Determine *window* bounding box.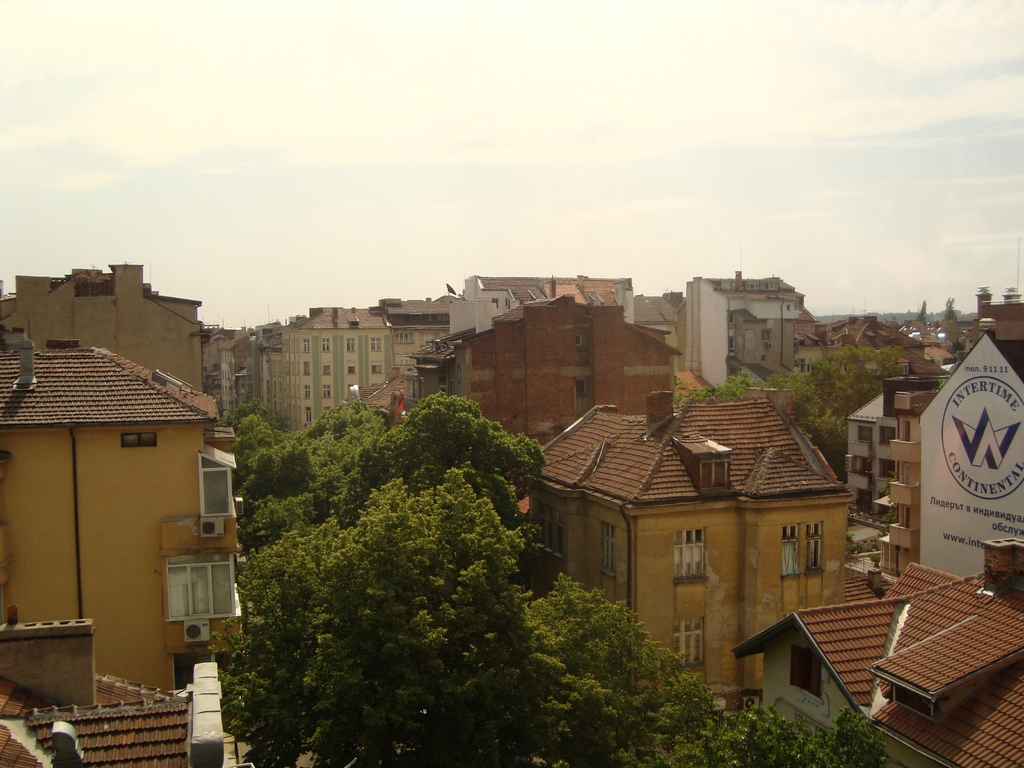
Determined: [854,424,872,445].
